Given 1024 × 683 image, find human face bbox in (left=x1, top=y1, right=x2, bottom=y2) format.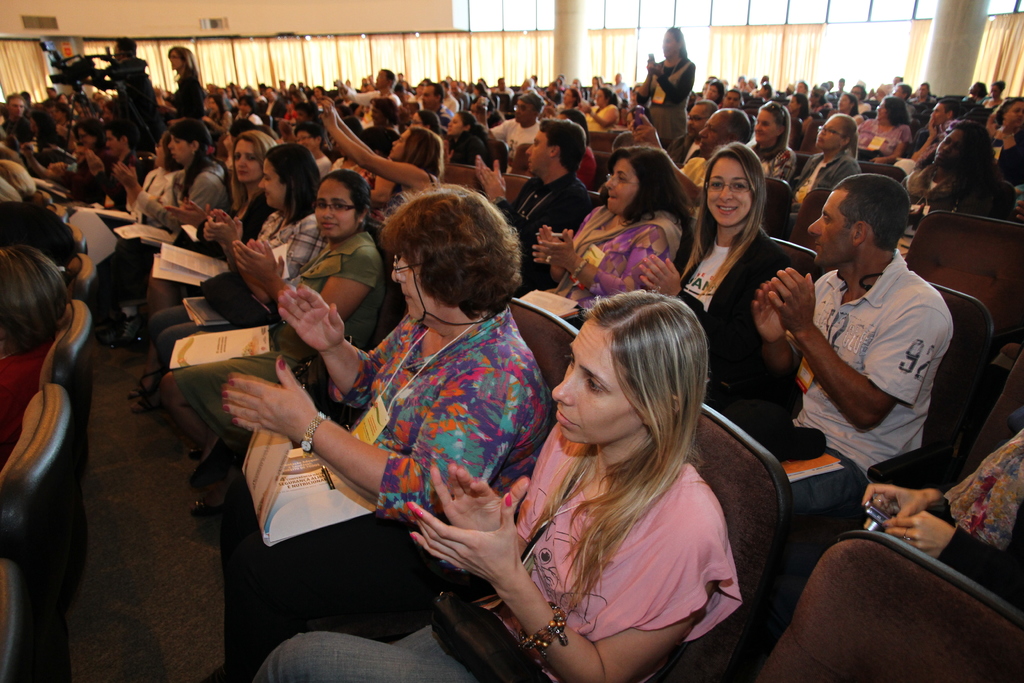
(left=312, top=180, right=357, bottom=238).
